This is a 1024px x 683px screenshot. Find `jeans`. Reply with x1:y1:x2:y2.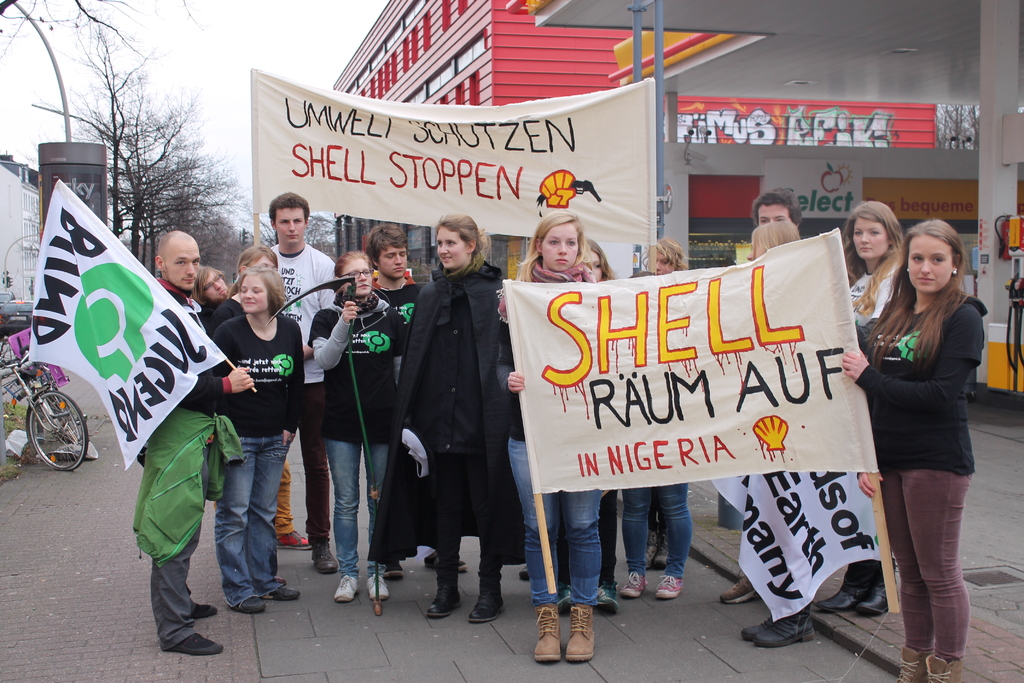
296:424:336:549.
